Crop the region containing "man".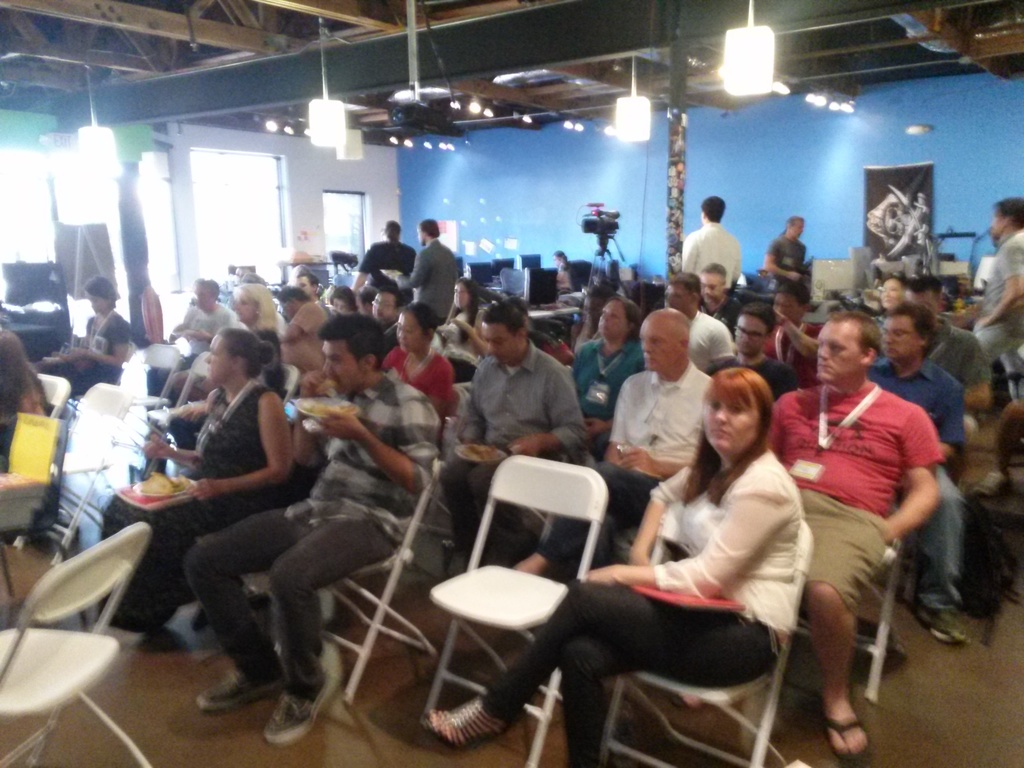
Crop region: x1=757, y1=220, x2=811, y2=292.
